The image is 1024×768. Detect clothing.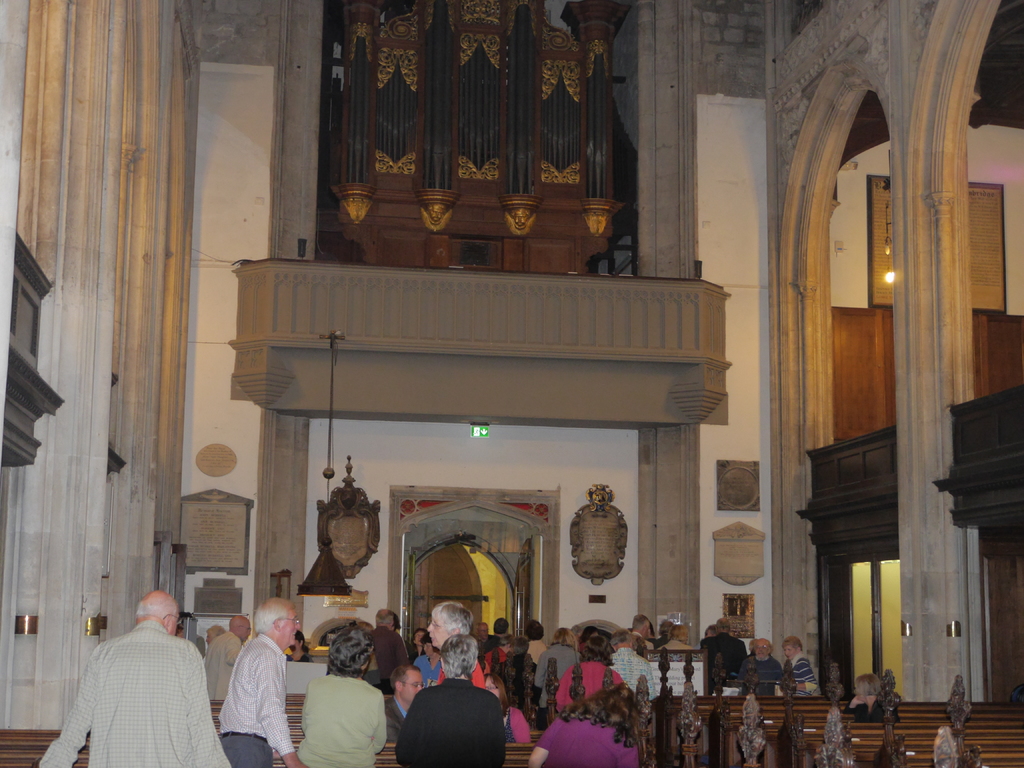
Detection: bbox(200, 622, 276, 760).
